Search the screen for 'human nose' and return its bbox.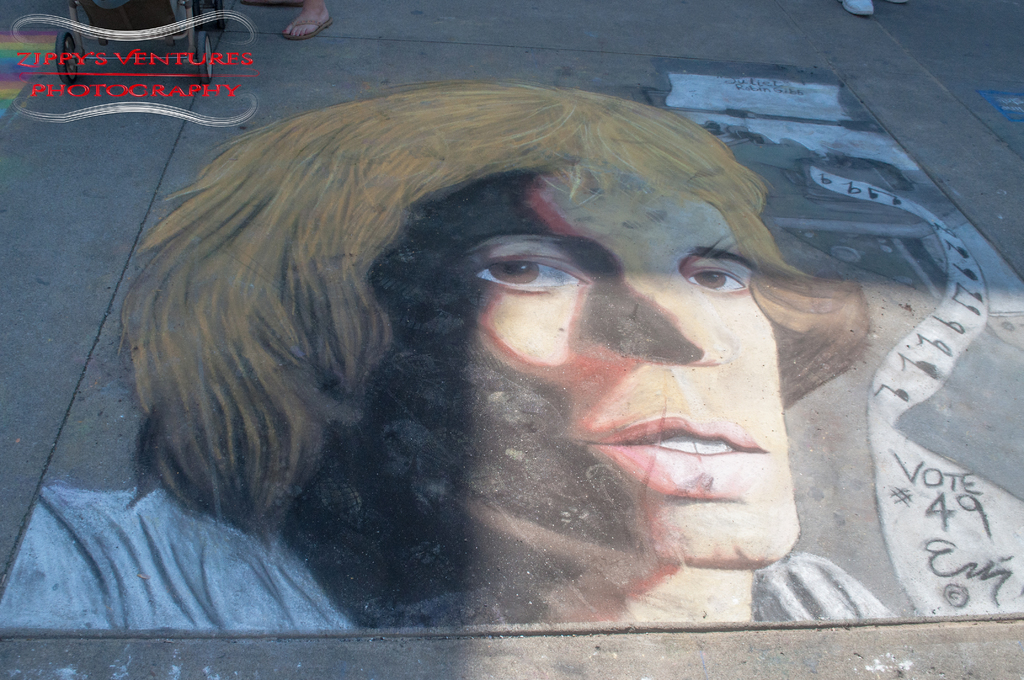
Found: pyautogui.locateOnScreen(588, 271, 737, 367).
